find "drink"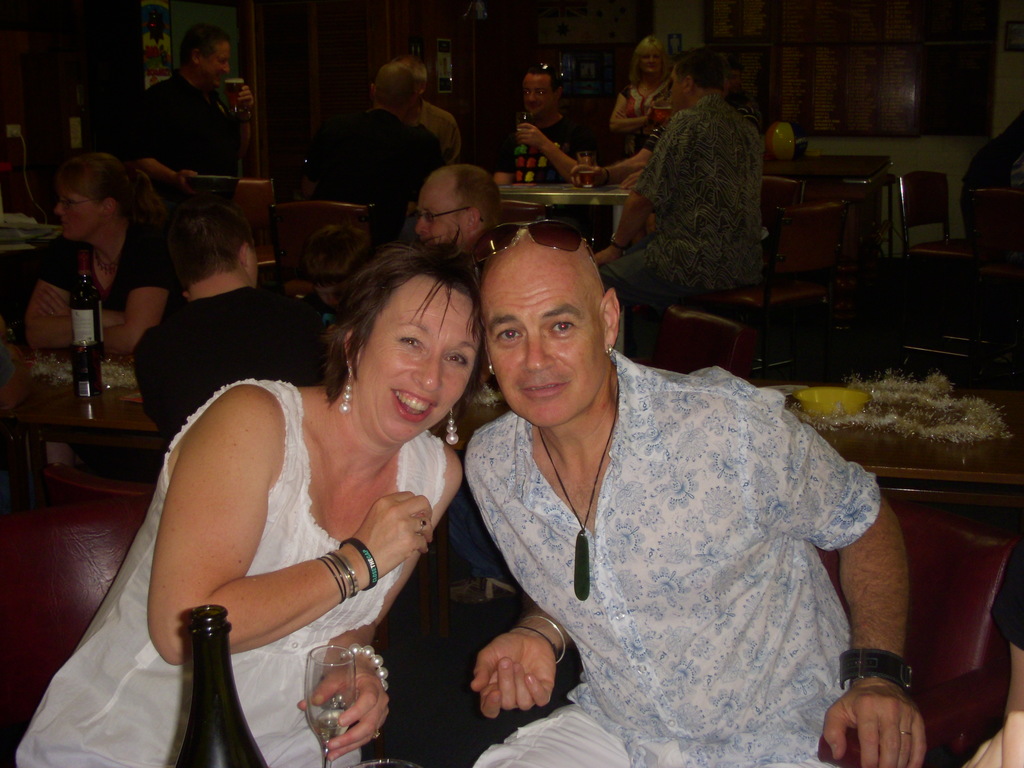
l=578, t=173, r=595, b=188
